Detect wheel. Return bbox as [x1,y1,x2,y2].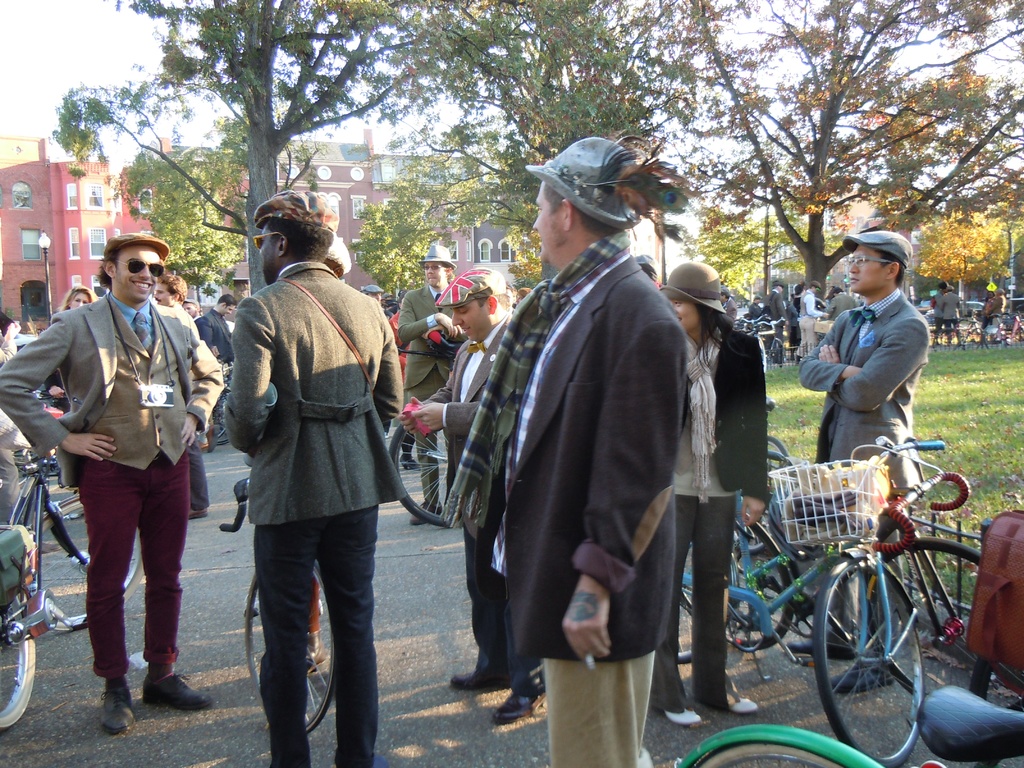
[828,570,922,732].
